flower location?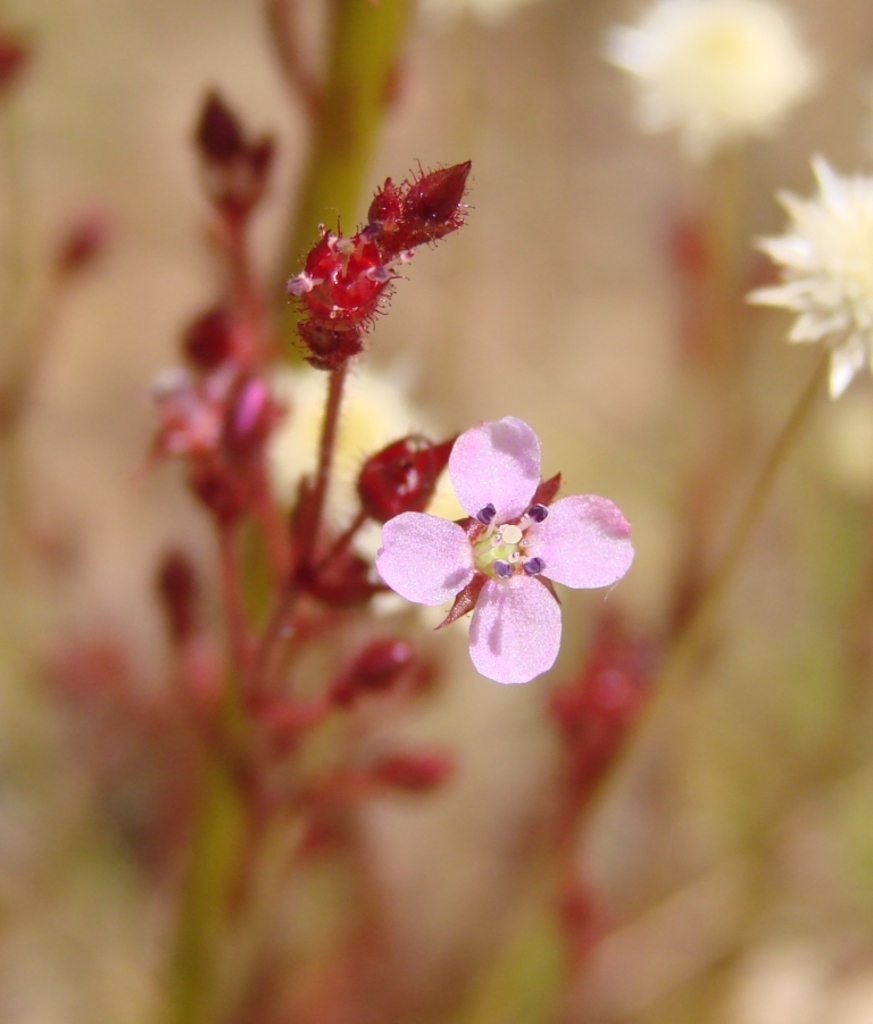
bbox=[749, 155, 872, 399]
